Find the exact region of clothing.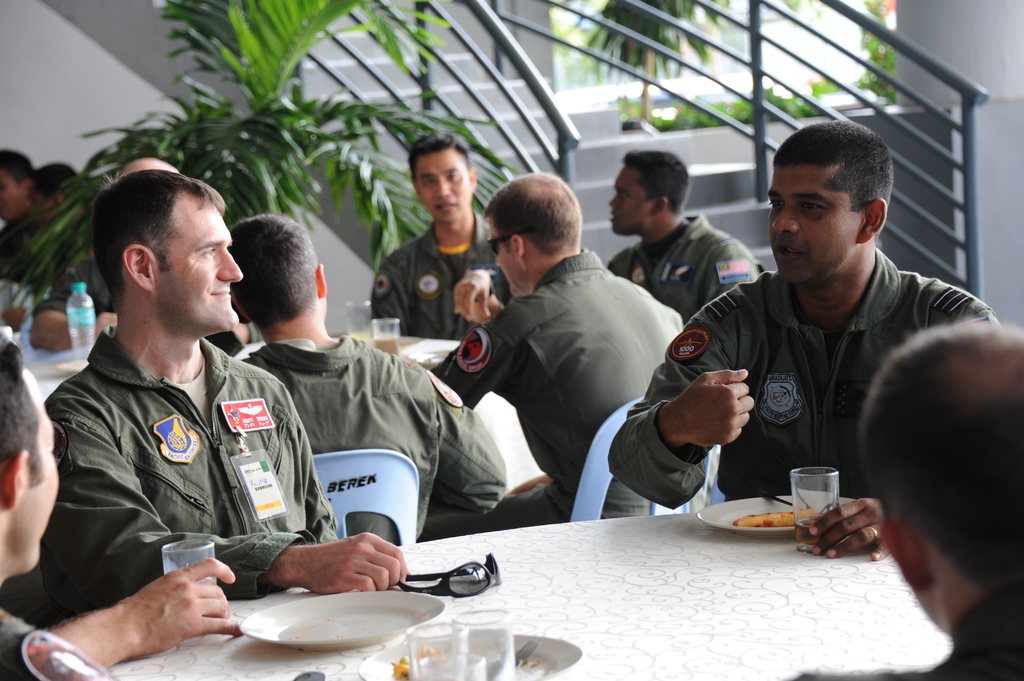
Exact region: pyautogui.locateOnScreen(230, 324, 507, 566).
